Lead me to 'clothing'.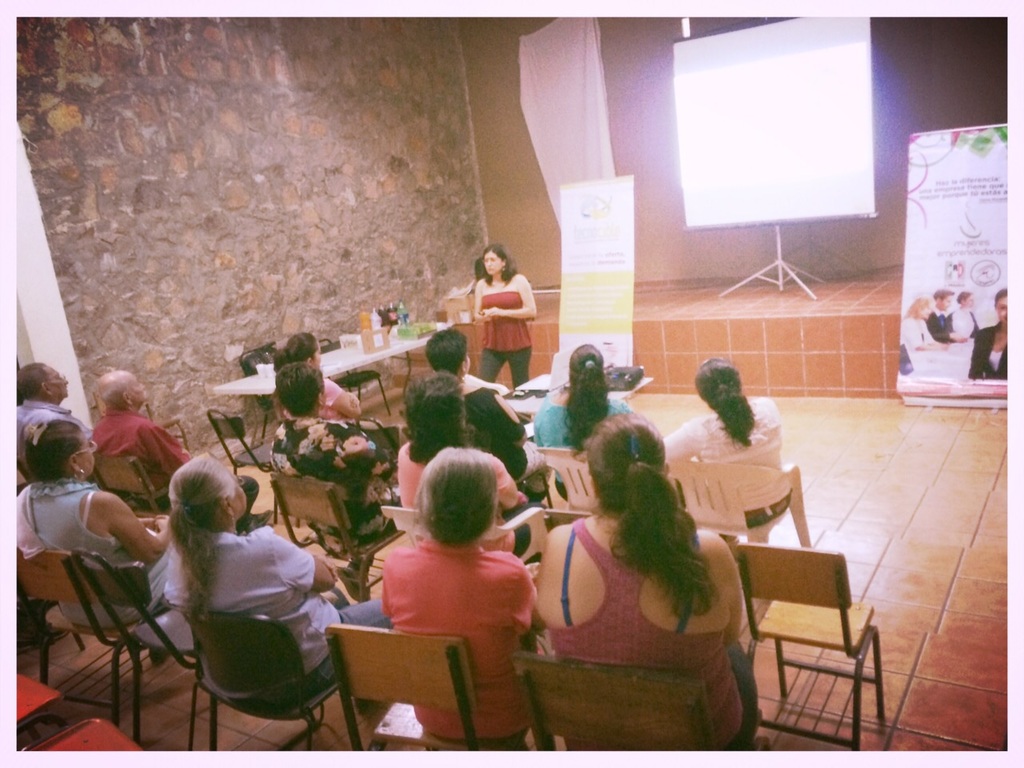
Lead to 403,442,530,559.
